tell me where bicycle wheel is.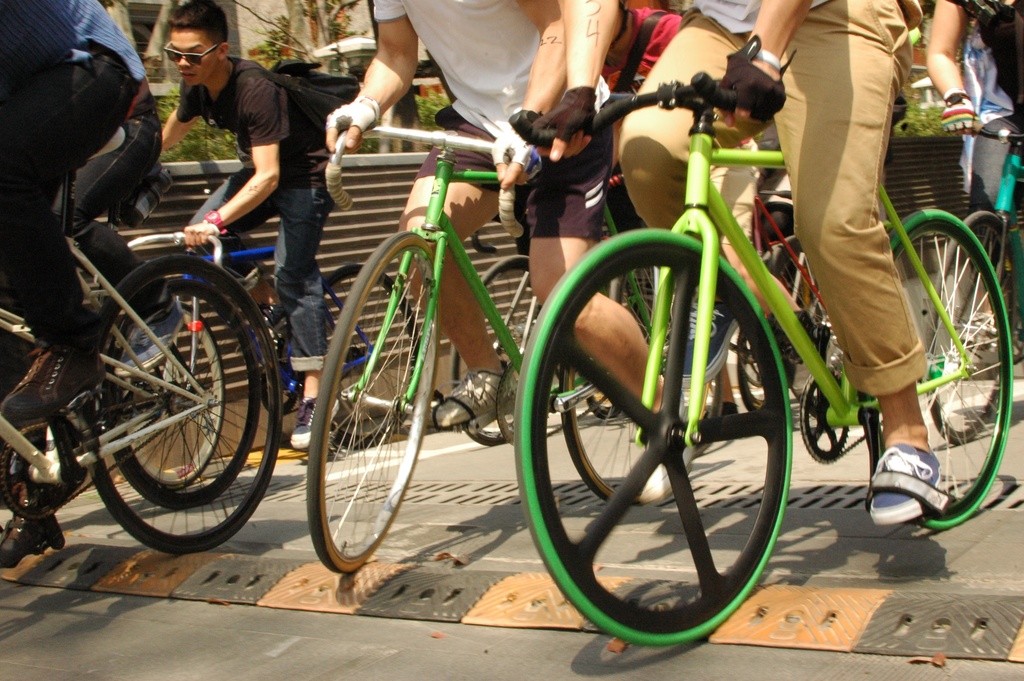
bicycle wheel is at (x1=582, y1=232, x2=661, y2=417).
